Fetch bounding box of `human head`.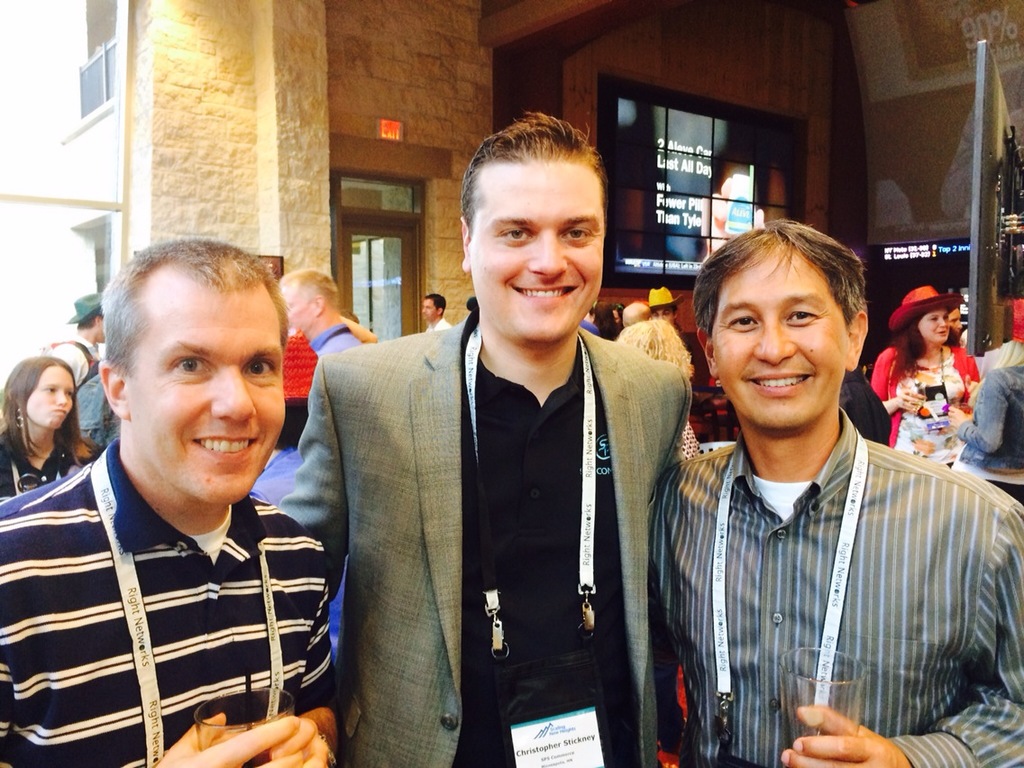
Bbox: detection(73, 291, 103, 346).
